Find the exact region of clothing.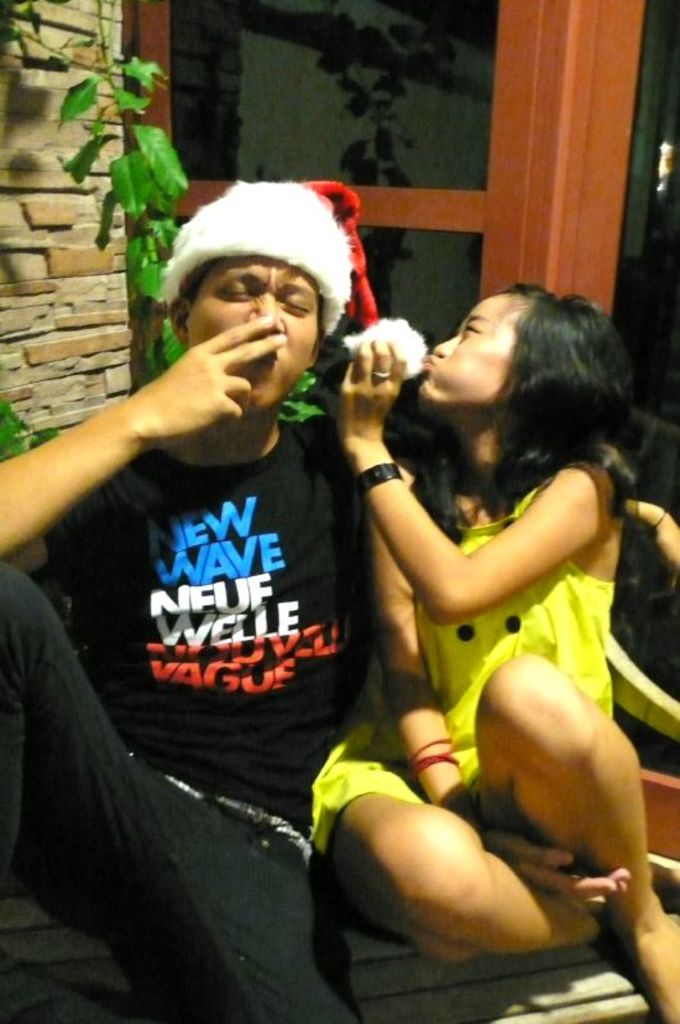
Exact region: rect(0, 421, 447, 1023).
